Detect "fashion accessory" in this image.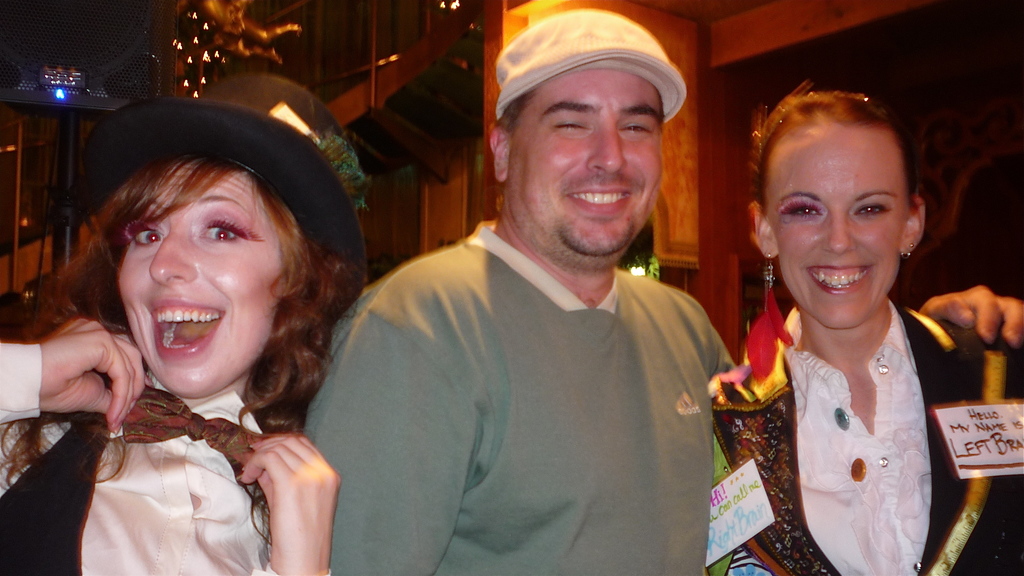
Detection: select_region(492, 7, 692, 125).
